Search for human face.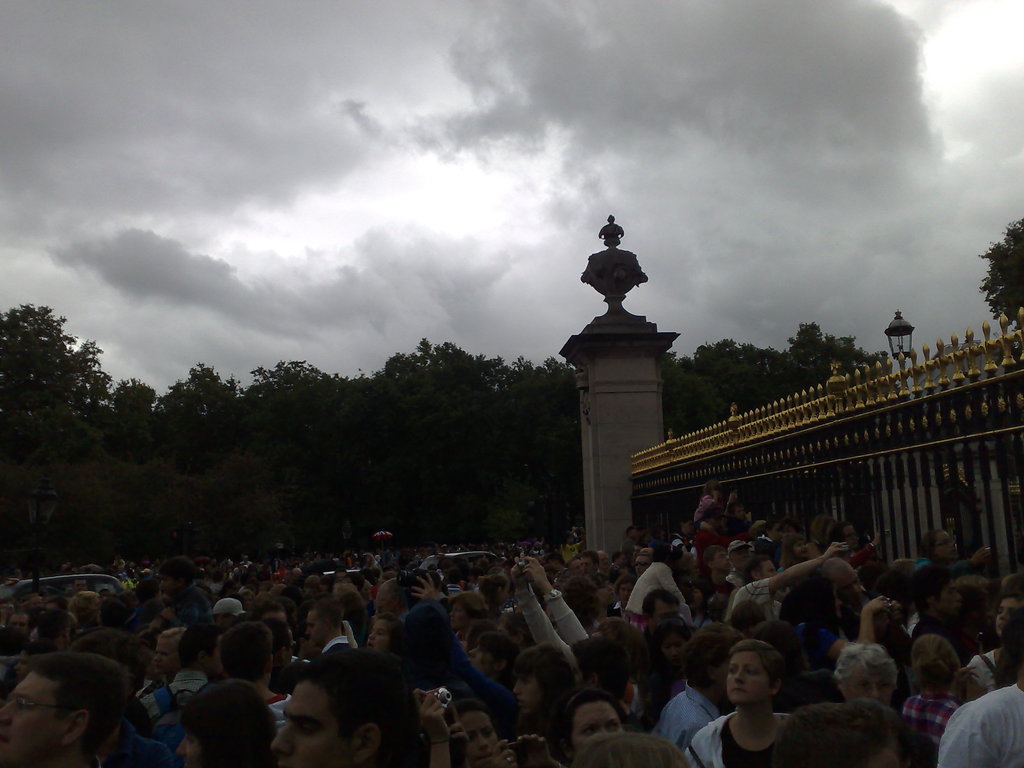
Found at locate(159, 637, 175, 669).
